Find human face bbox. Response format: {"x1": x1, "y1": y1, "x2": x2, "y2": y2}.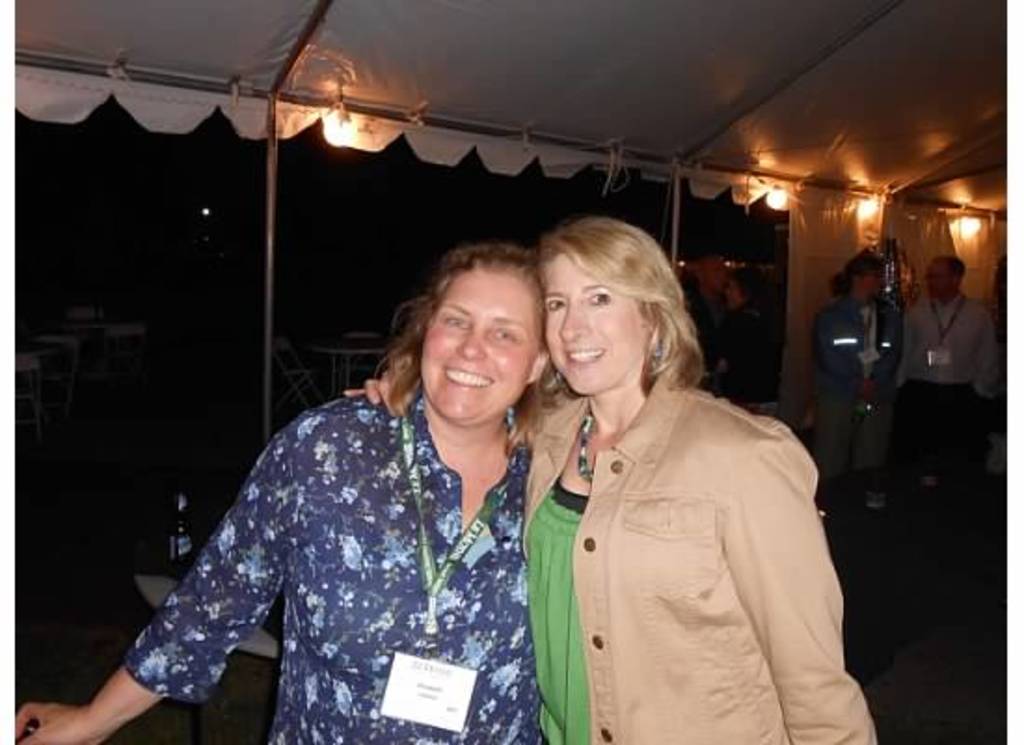
{"x1": 542, "y1": 251, "x2": 652, "y2": 397}.
